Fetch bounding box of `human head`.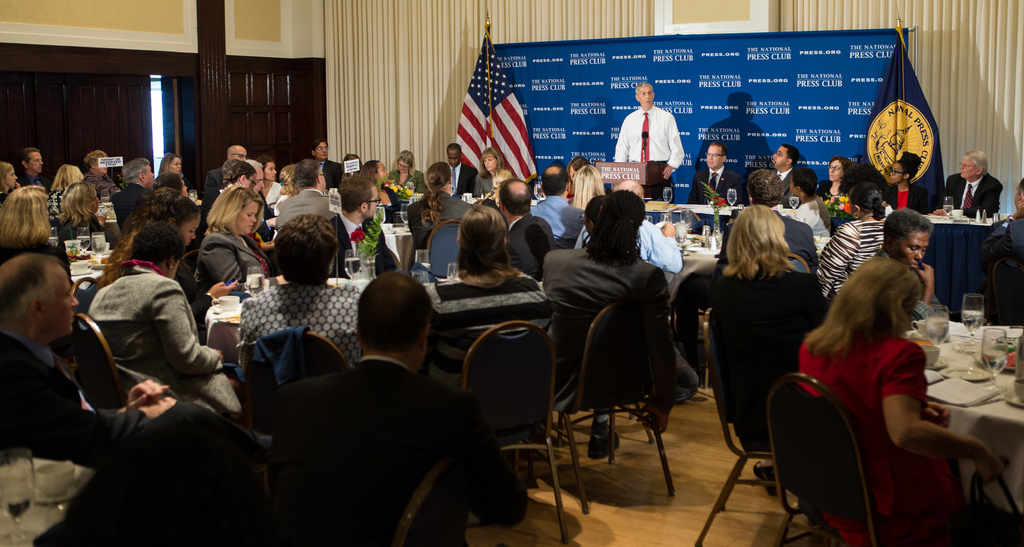
Bbox: select_region(311, 138, 328, 162).
